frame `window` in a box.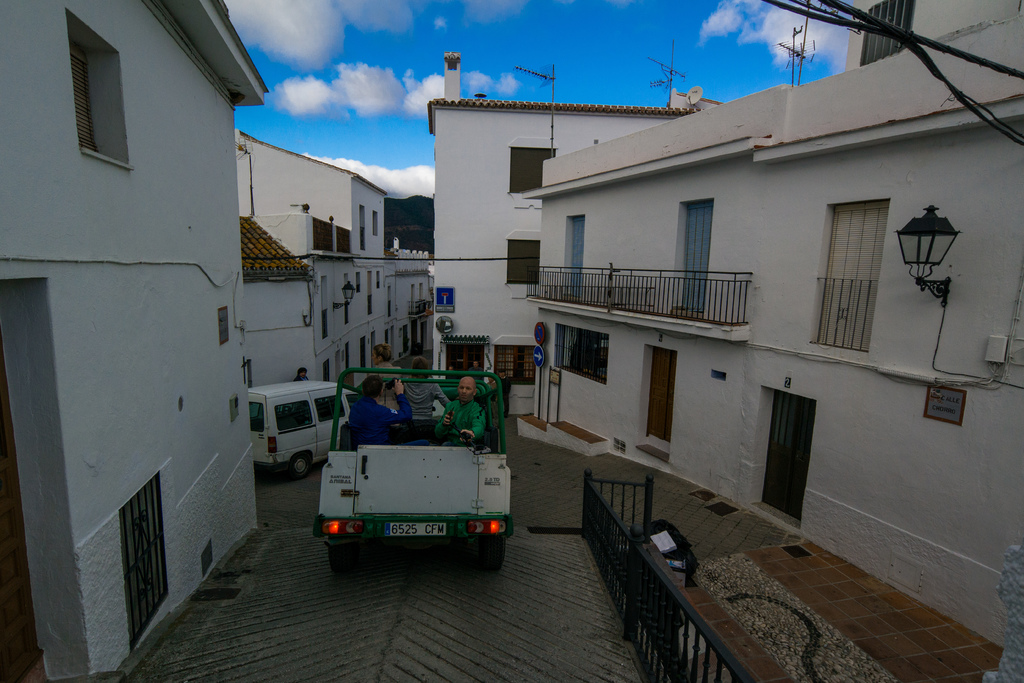
locate(856, 1, 915, 64).
